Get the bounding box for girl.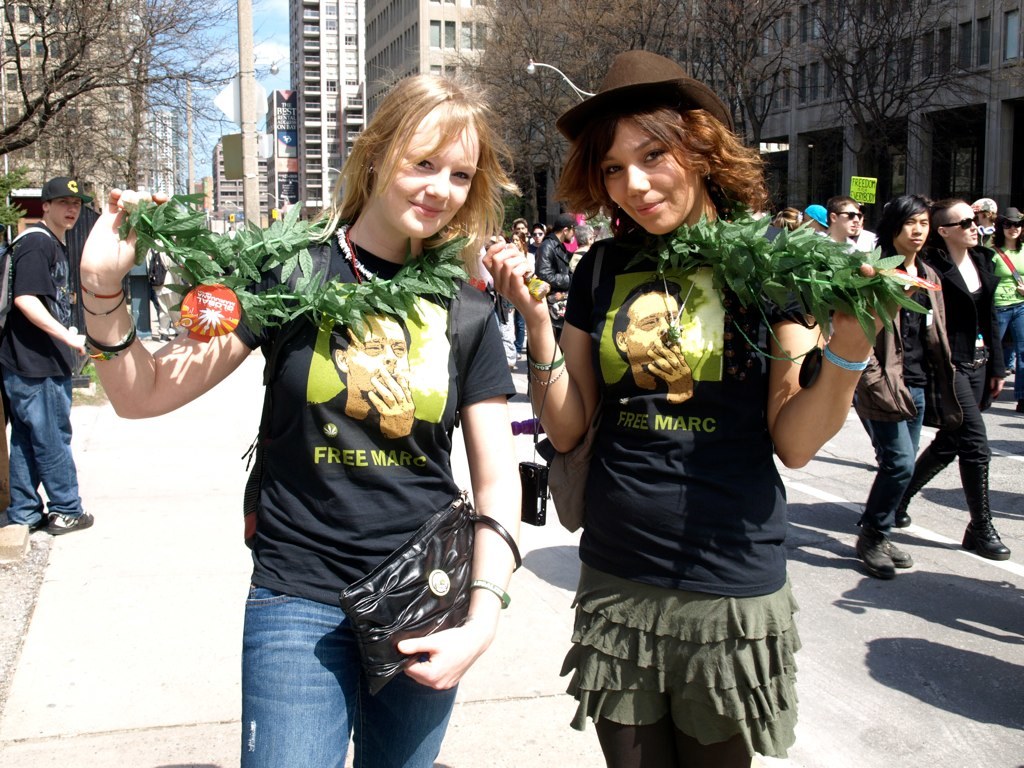
detection(480, 46, 882, 767).
